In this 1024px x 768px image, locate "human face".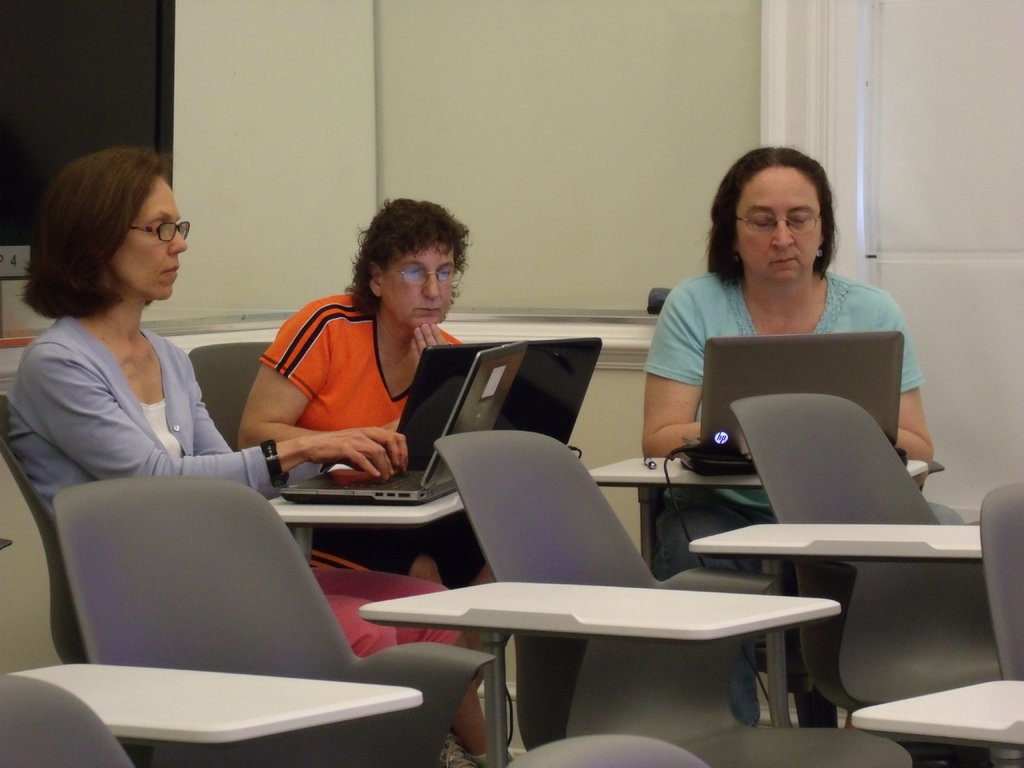
Bounding box: <box>374,249,455,330</box>.
